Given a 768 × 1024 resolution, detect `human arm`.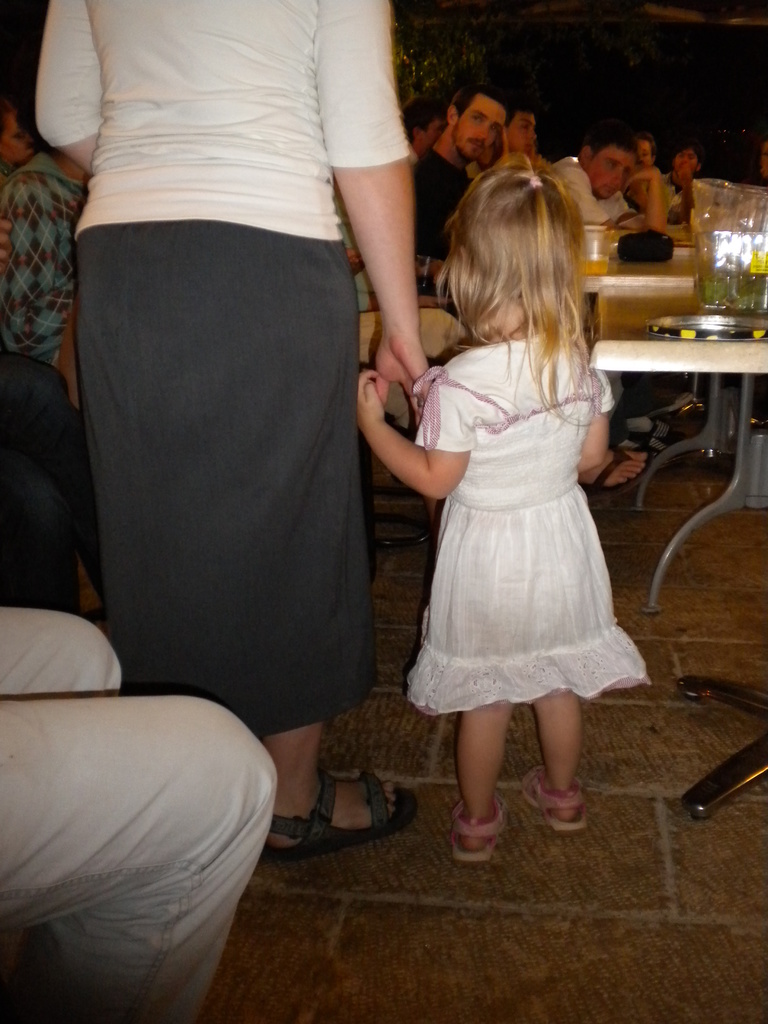
<region>611, 165, 672, 232</region>.
